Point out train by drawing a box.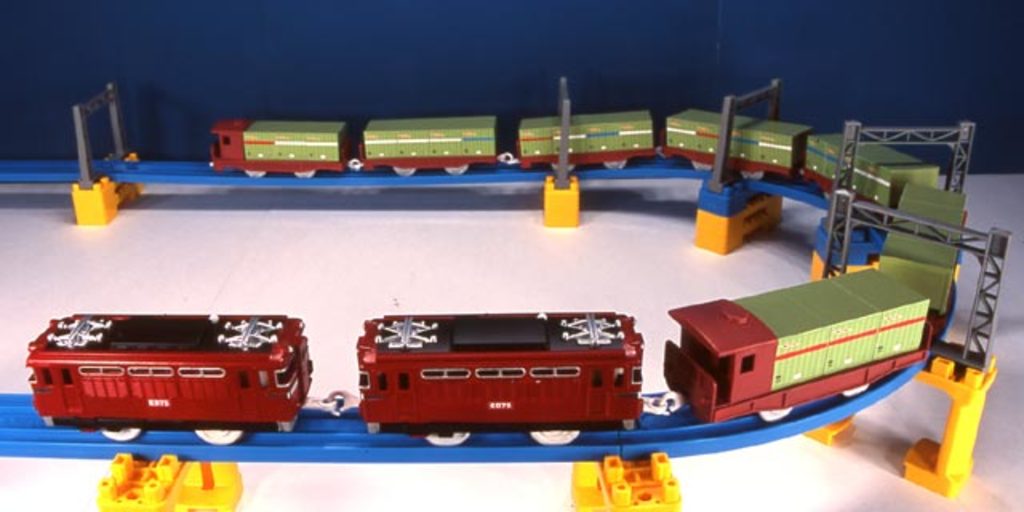
bbox(26, 122, 968, 446).
